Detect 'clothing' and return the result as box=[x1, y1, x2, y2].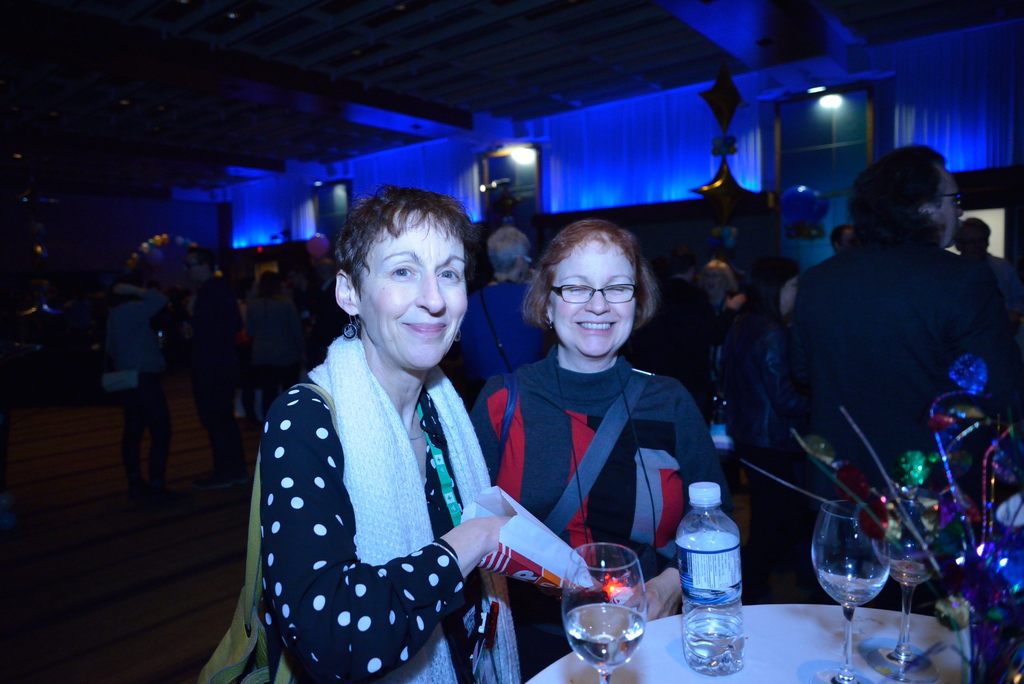
box=[468, 343, 728, 672].
